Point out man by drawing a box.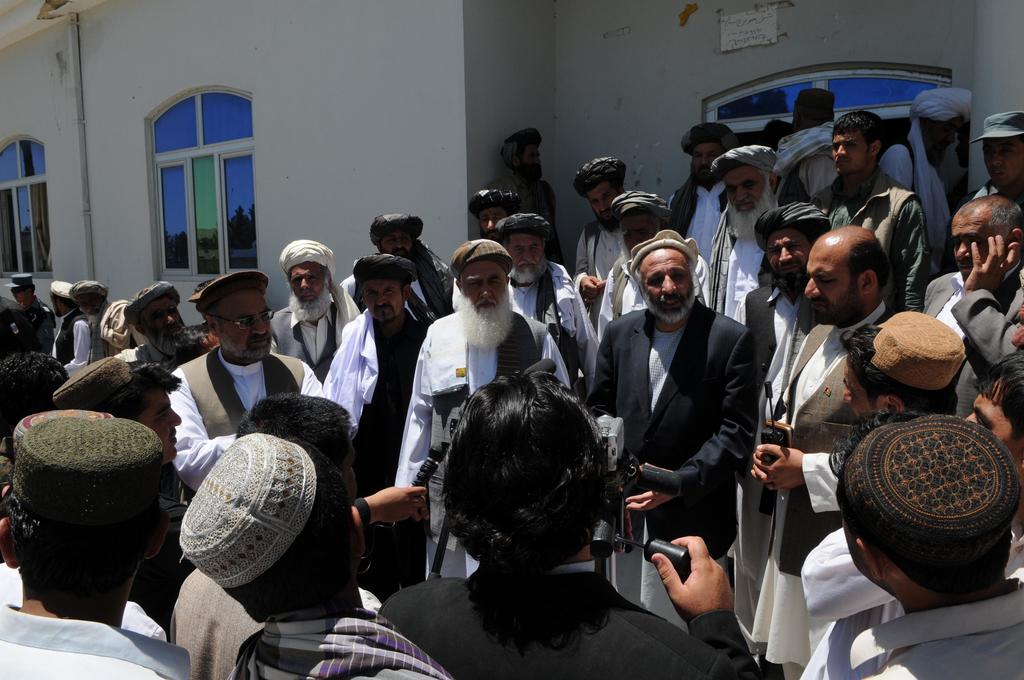
(0,350,67,485).
